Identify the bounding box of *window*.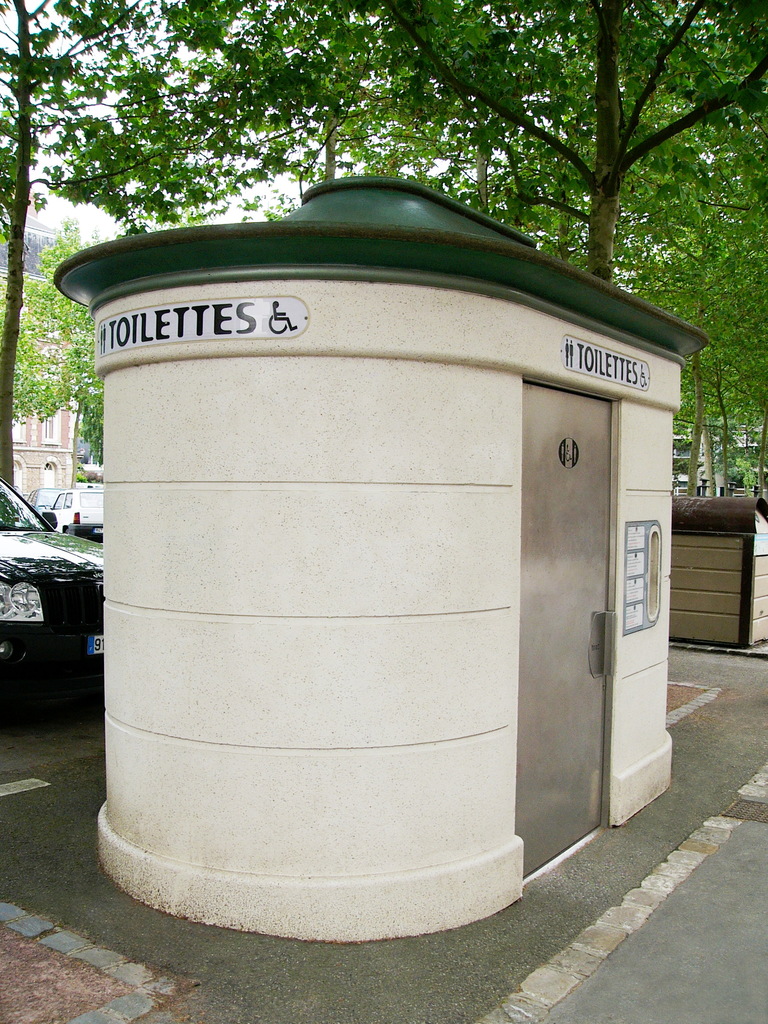
region(0, 454, 36, 501).
